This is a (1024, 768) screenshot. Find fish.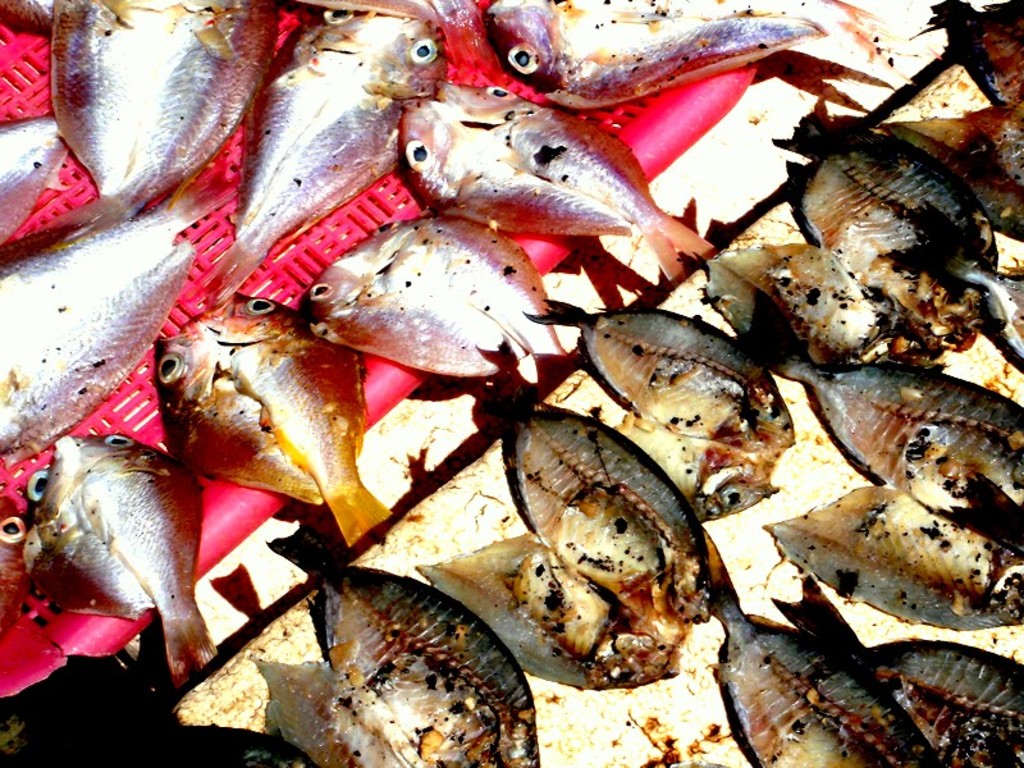
Bounding box: 727, 282, 1023, 531.
